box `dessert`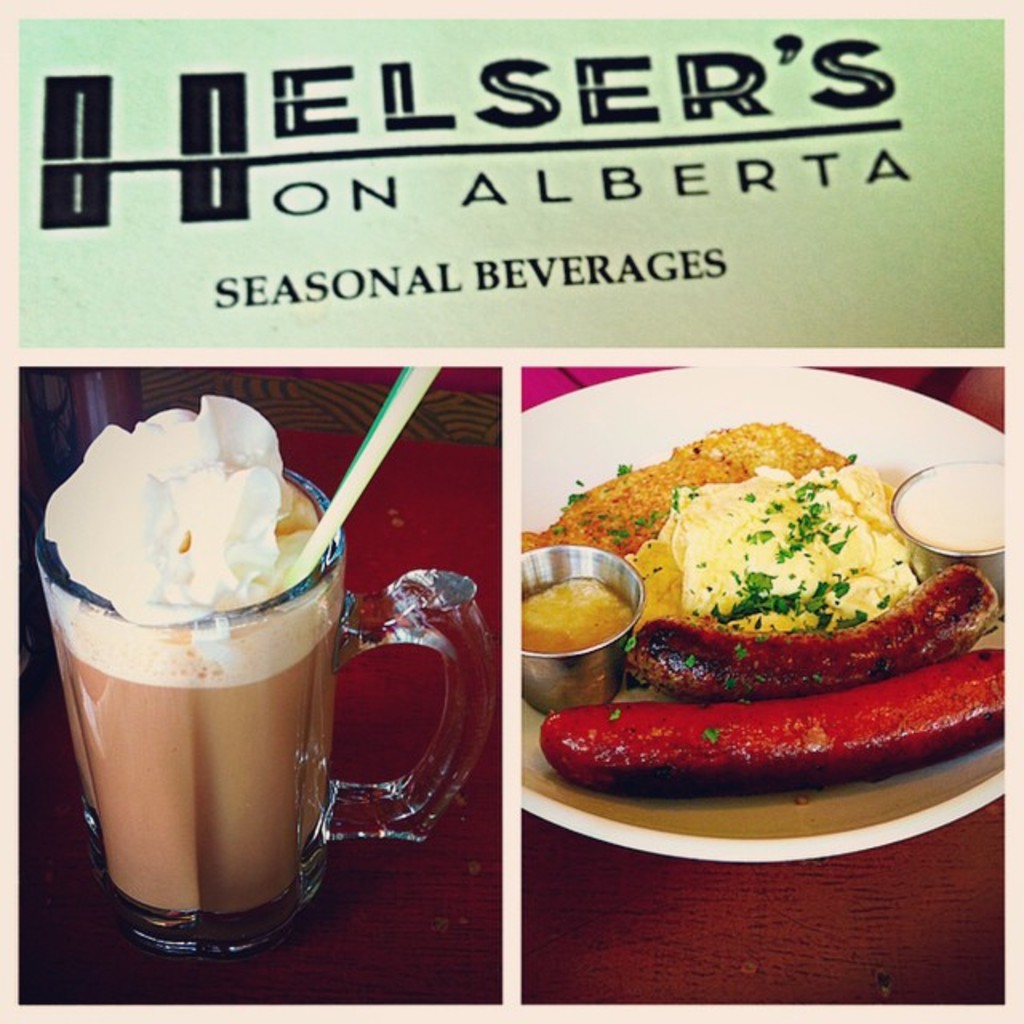
{"left": 522, "top": 427, "right": 854, "bottom": 576}
